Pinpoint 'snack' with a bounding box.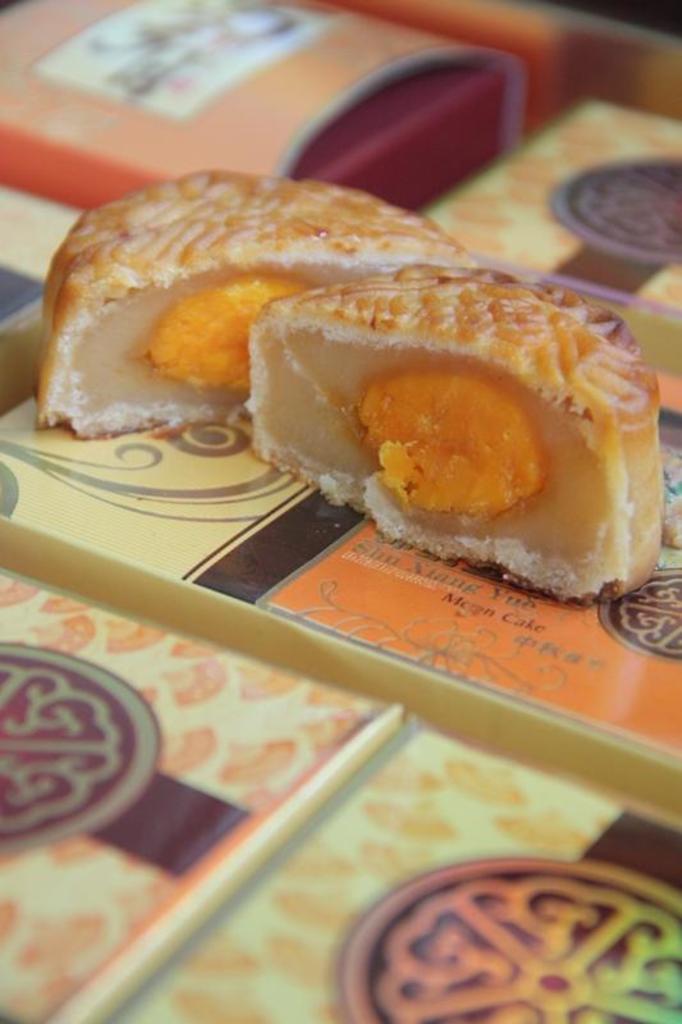
pyautogui.locateOnScreen(50, 186, 681, 634).
